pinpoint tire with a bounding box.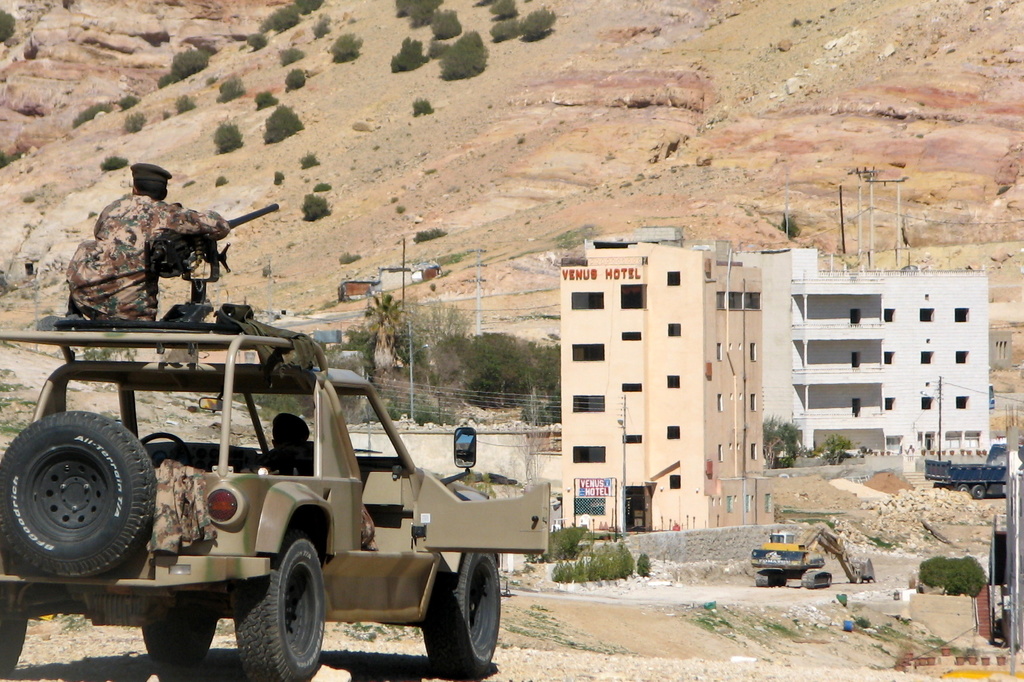
rect(230, 533, 323, 681).
